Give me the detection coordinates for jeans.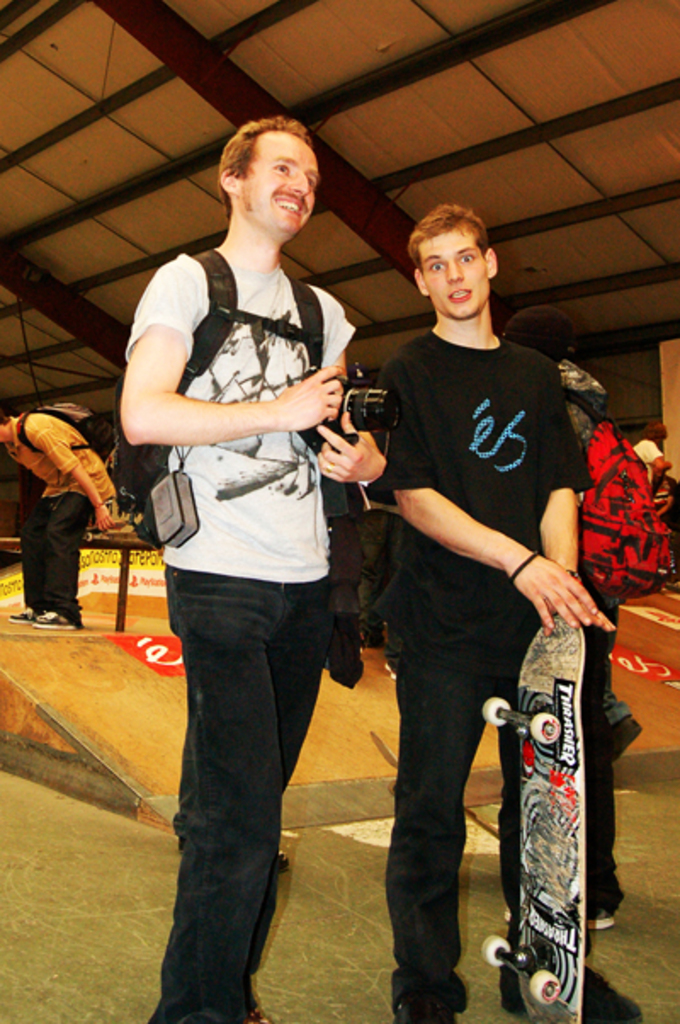
(389,624,542,1010).
